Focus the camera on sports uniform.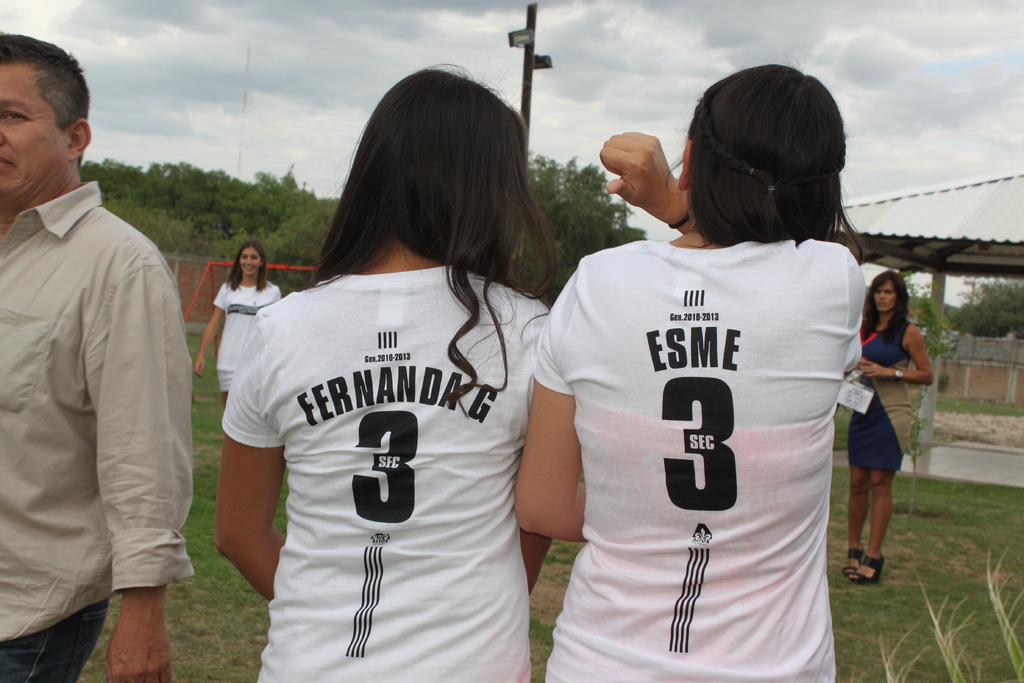
Focus region: pyautogui.locateOnScreen(536, 233, 866, 682).
